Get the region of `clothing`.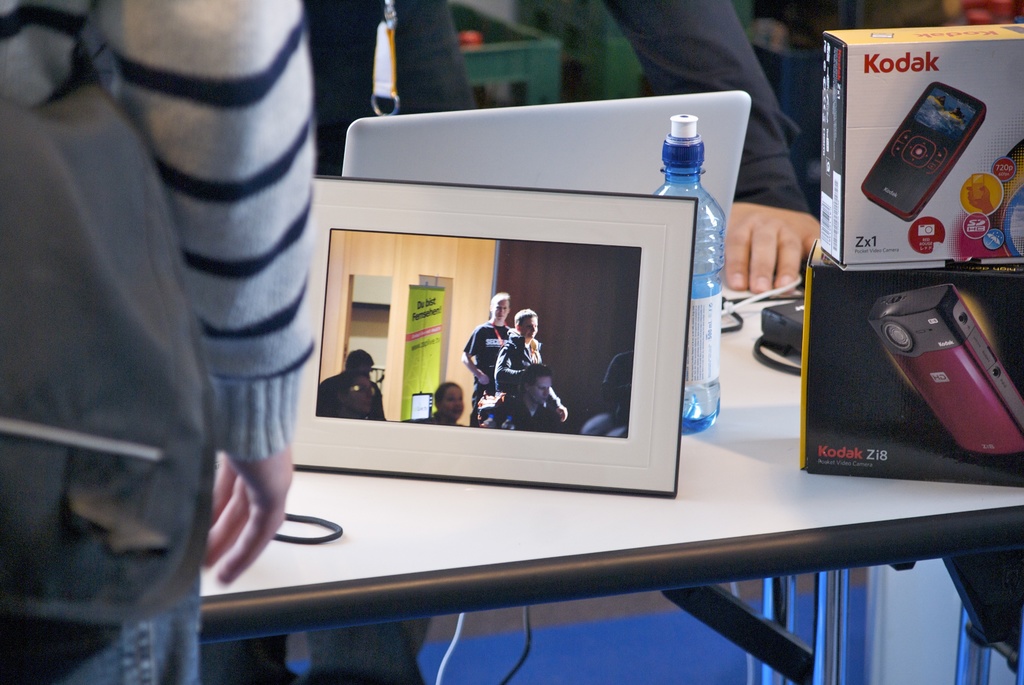
crop(426, 400, 476, 417).
